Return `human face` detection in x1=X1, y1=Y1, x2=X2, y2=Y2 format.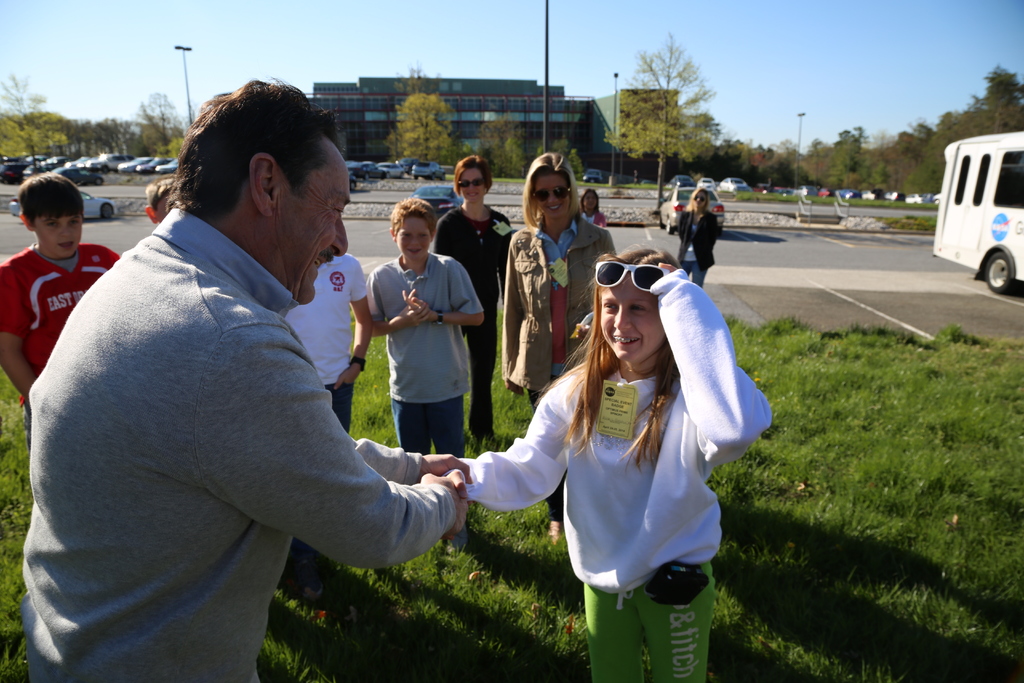
x1=396, y1=218, x2=434, y2=263.
